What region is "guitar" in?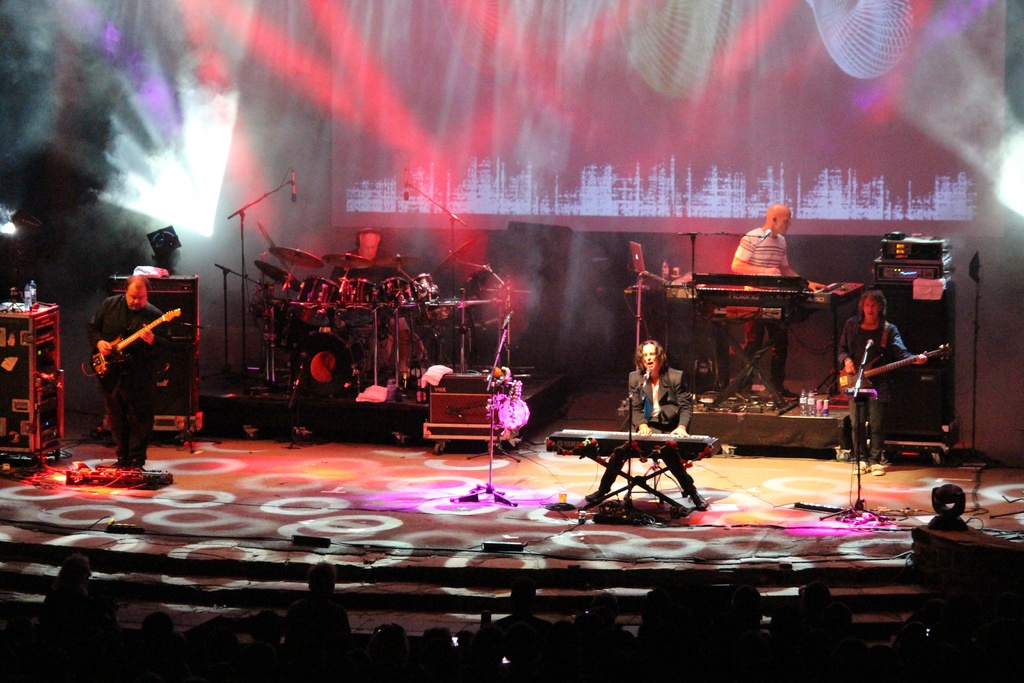
{"x1": 92, "y1": 306, "x2": 179, "y2": 379}.
